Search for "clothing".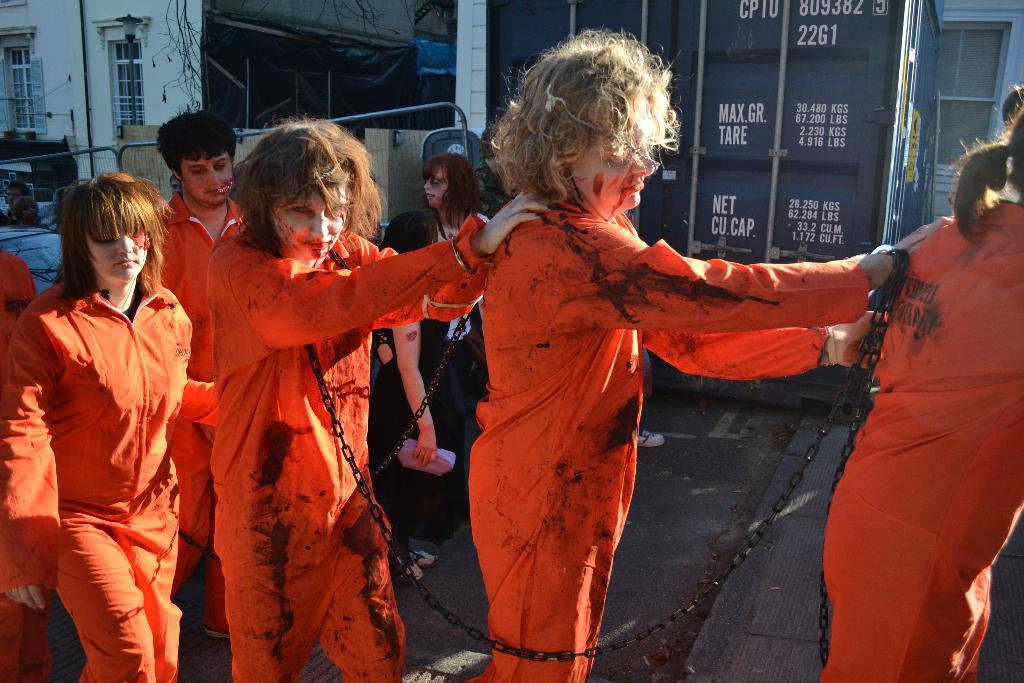
Found at 824,162,1018,635.
